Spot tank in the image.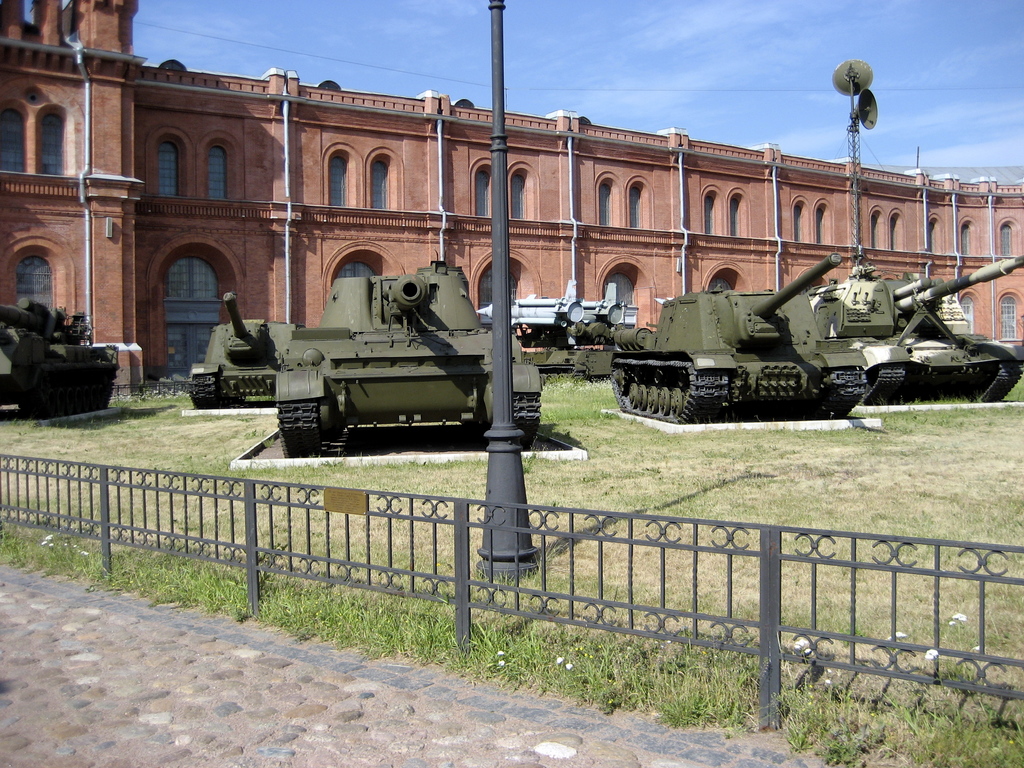
tank found at [x1=273, y1=259, x2=542, y2=451].
